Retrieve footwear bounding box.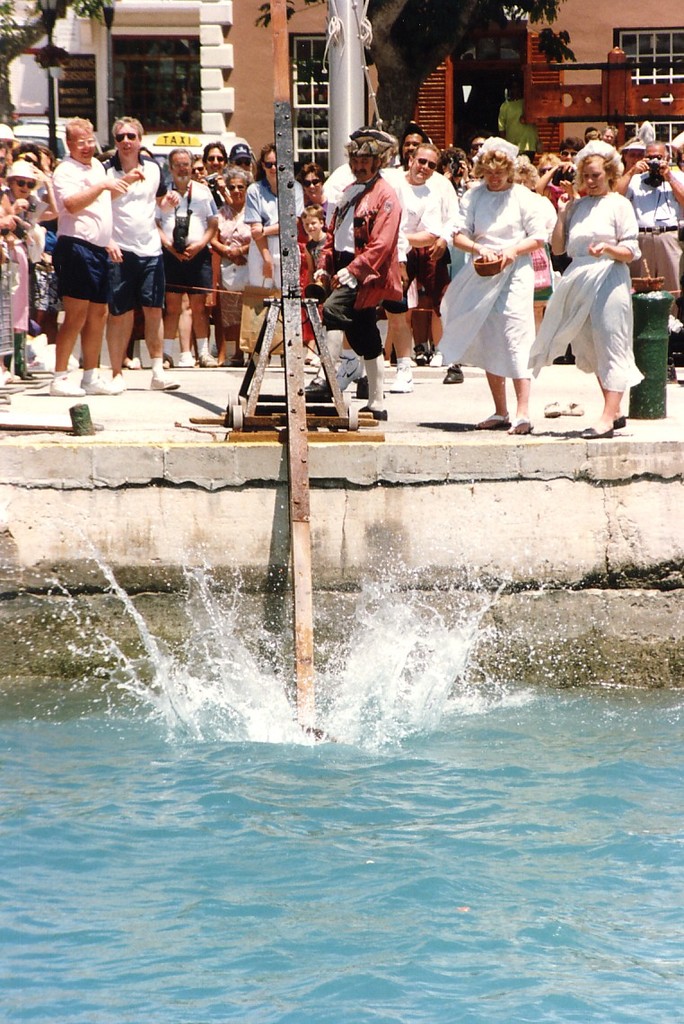
Bounding box: (582,424,612,437).
